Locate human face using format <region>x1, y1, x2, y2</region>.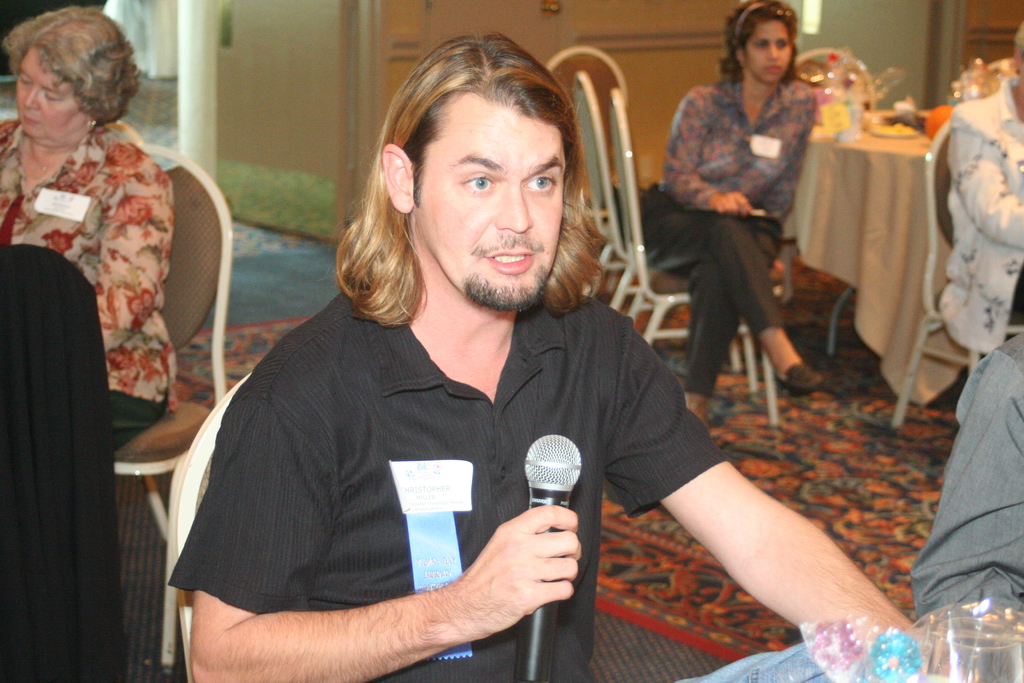
<region>747, 21, 793, 85</region>.
